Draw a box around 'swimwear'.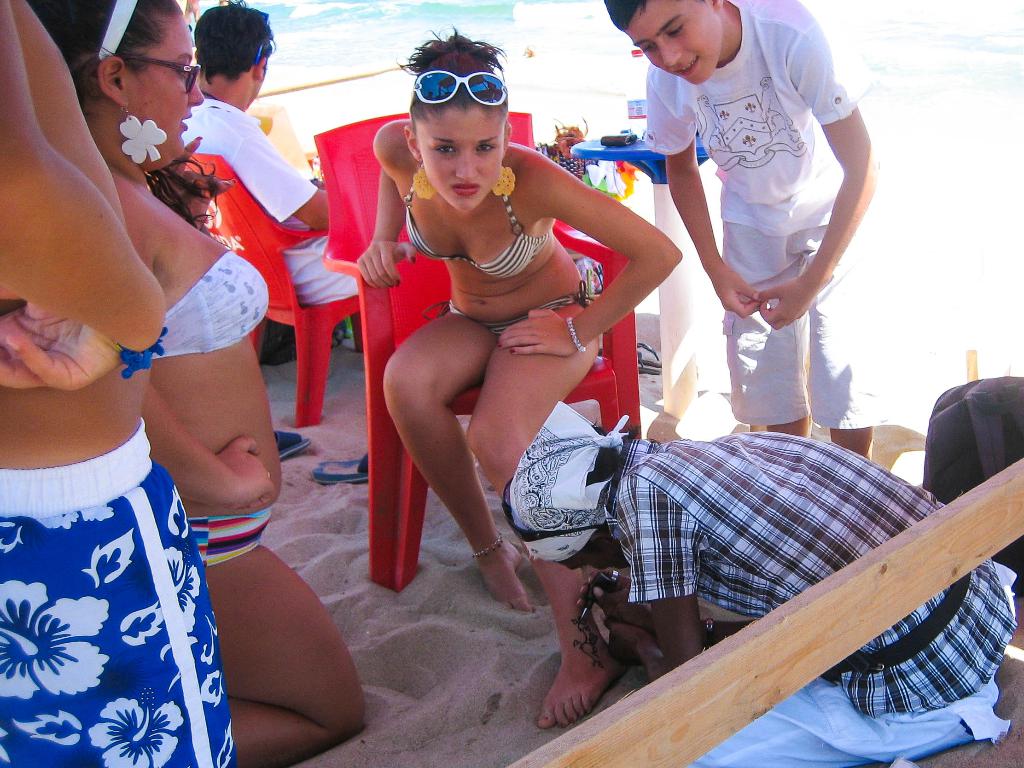
152, 248, 271, 360.
